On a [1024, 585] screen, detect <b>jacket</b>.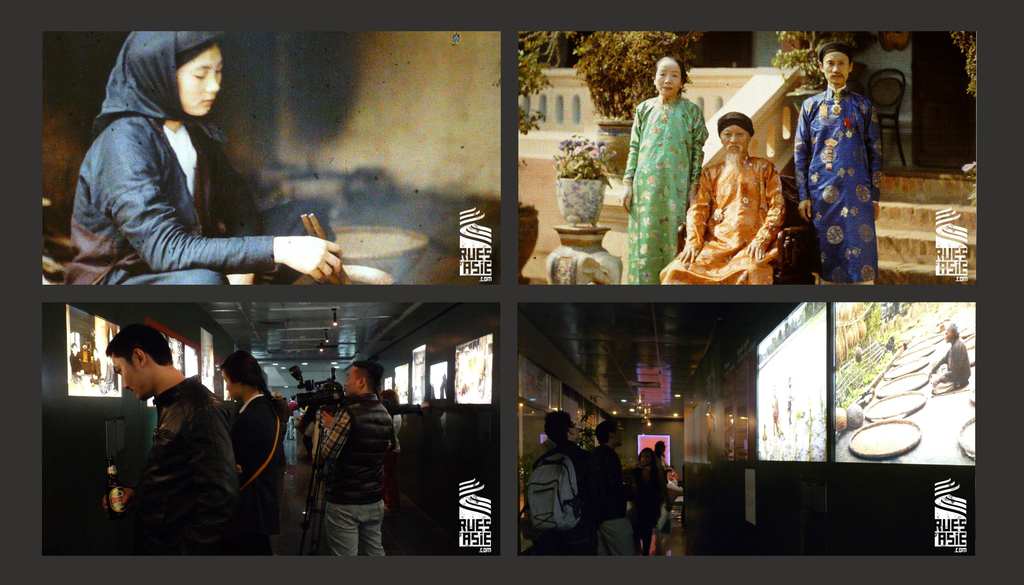
l=319, t=384, r=399, b=507.
